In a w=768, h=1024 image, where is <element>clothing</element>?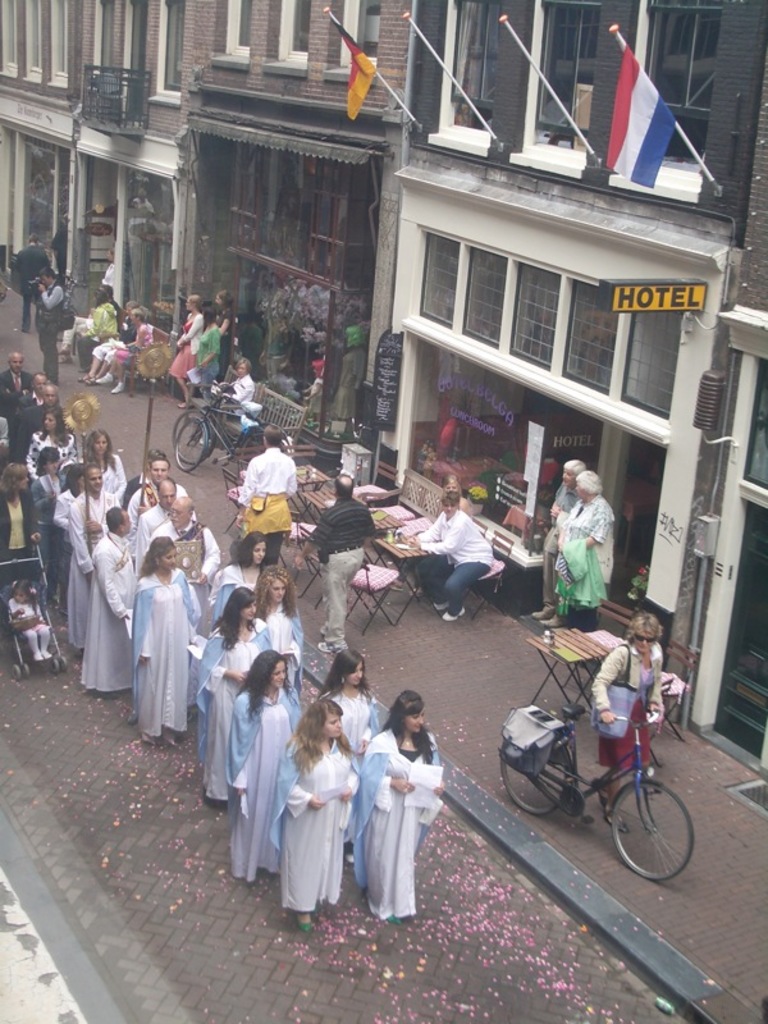
[539, 481, 577, 608].
